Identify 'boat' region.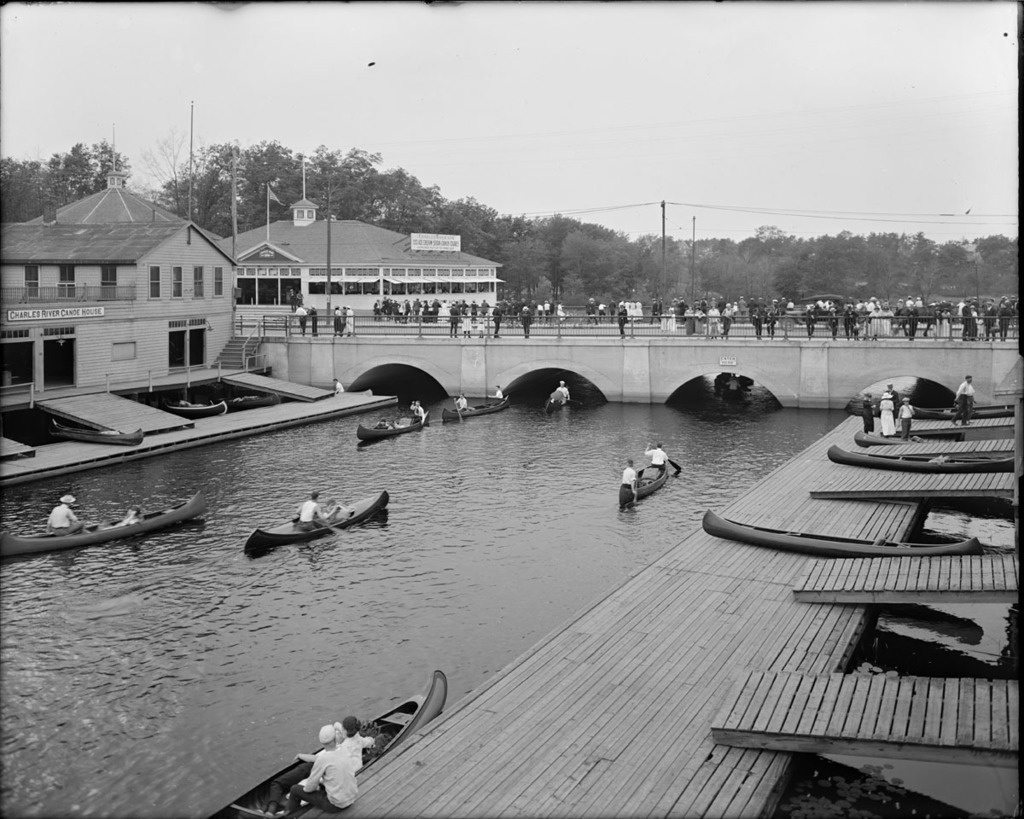
Region: 199, 665, 446, 818.
